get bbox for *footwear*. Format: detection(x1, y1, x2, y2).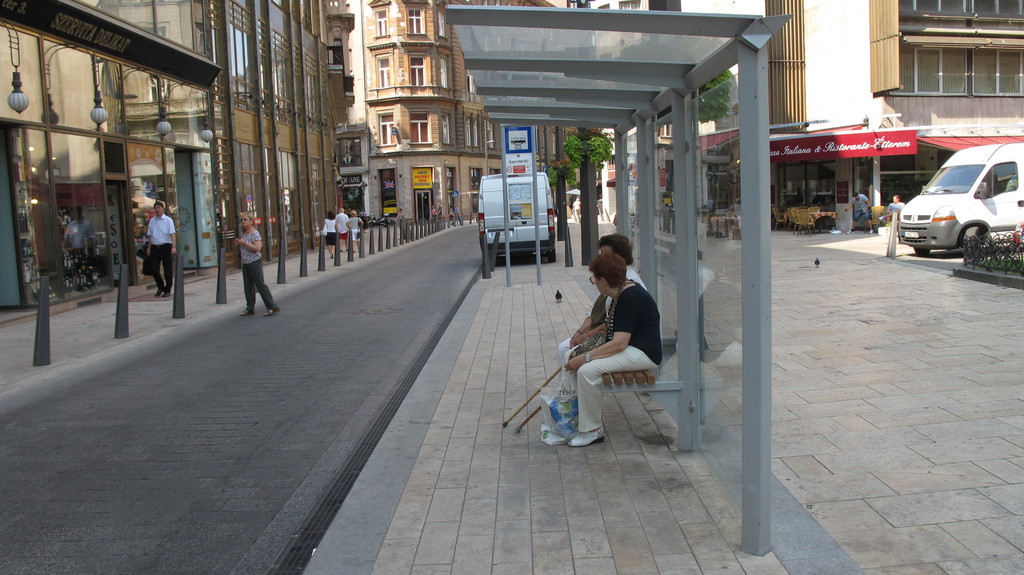
detection(342, 248, 346, 251).
